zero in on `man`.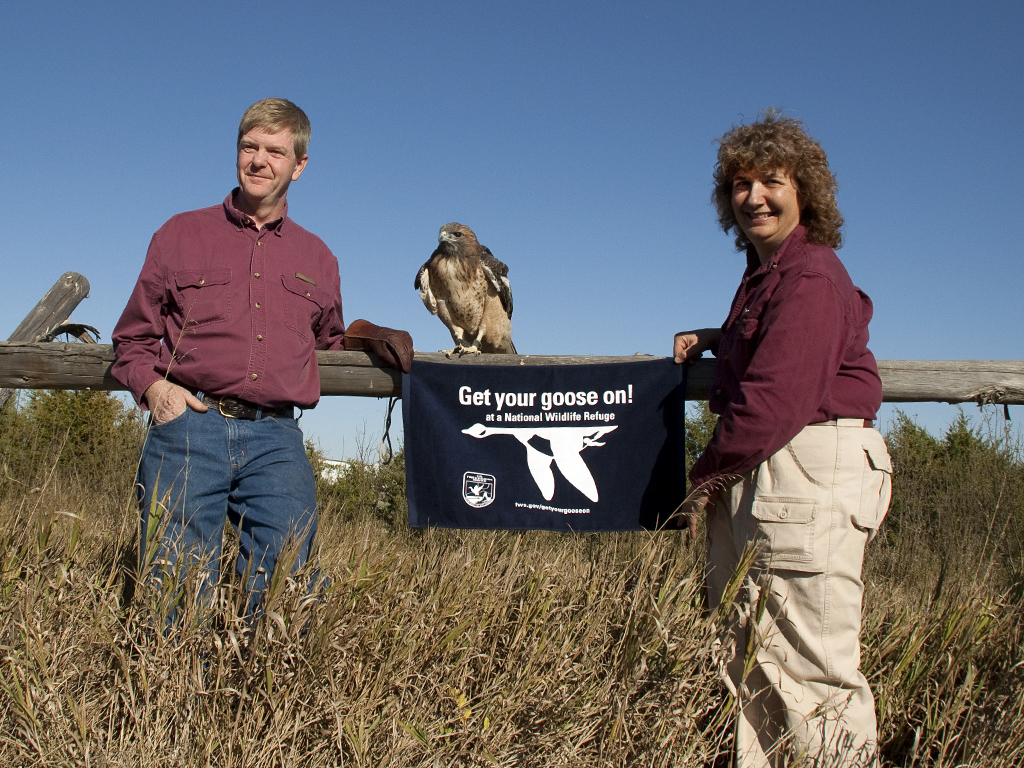
Zeroed in: x1=99 y1=92 x2=422 y2=664.
